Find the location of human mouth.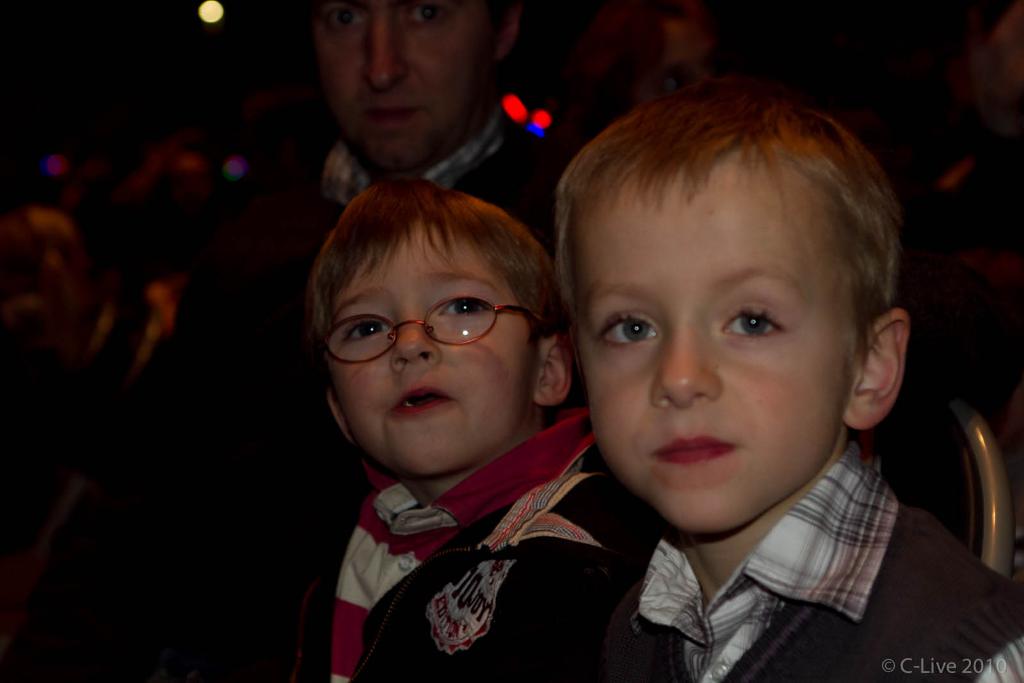
Location: l=382, t=383, r=461, b=421.
